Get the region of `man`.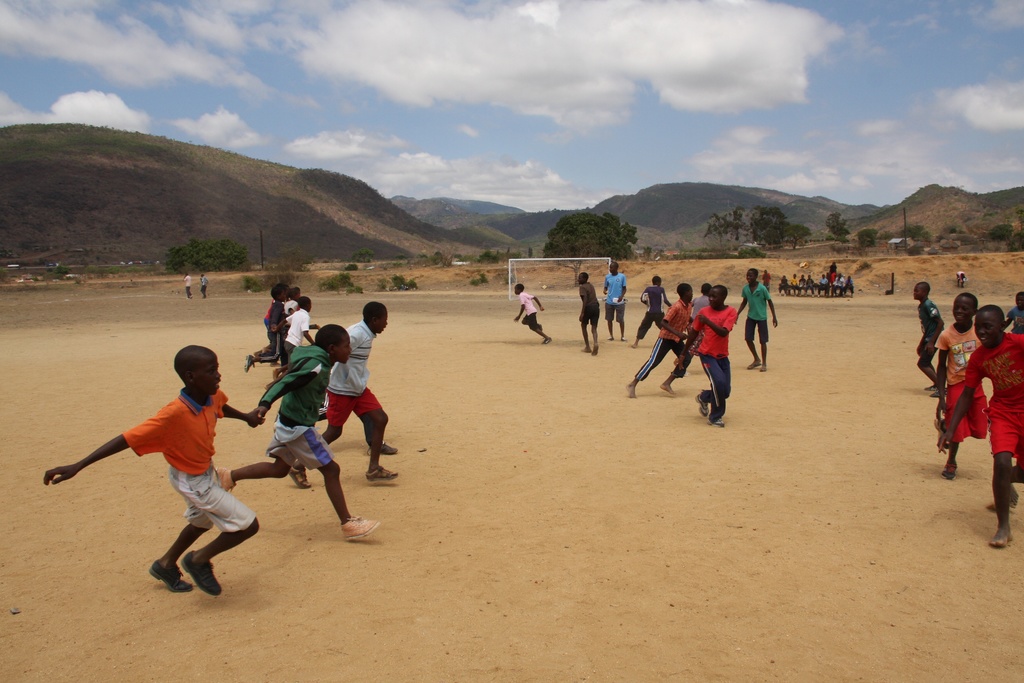
<region>601, 262, 630, 340</region>.
